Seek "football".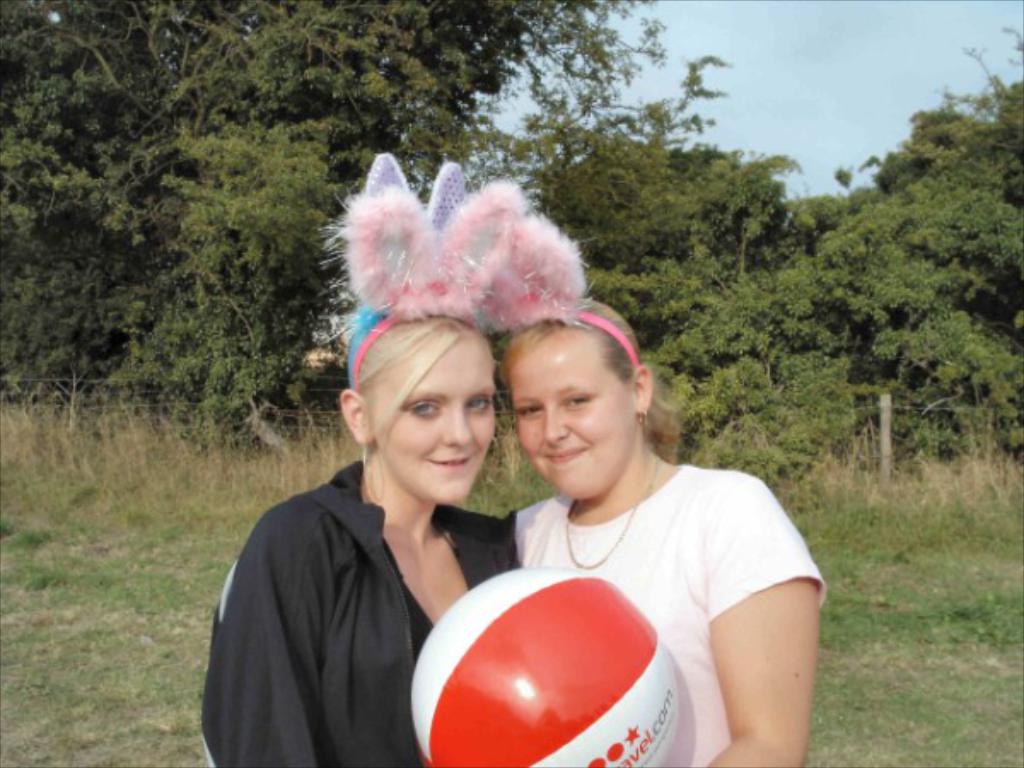
BBox(406, 565, 681, 766).
